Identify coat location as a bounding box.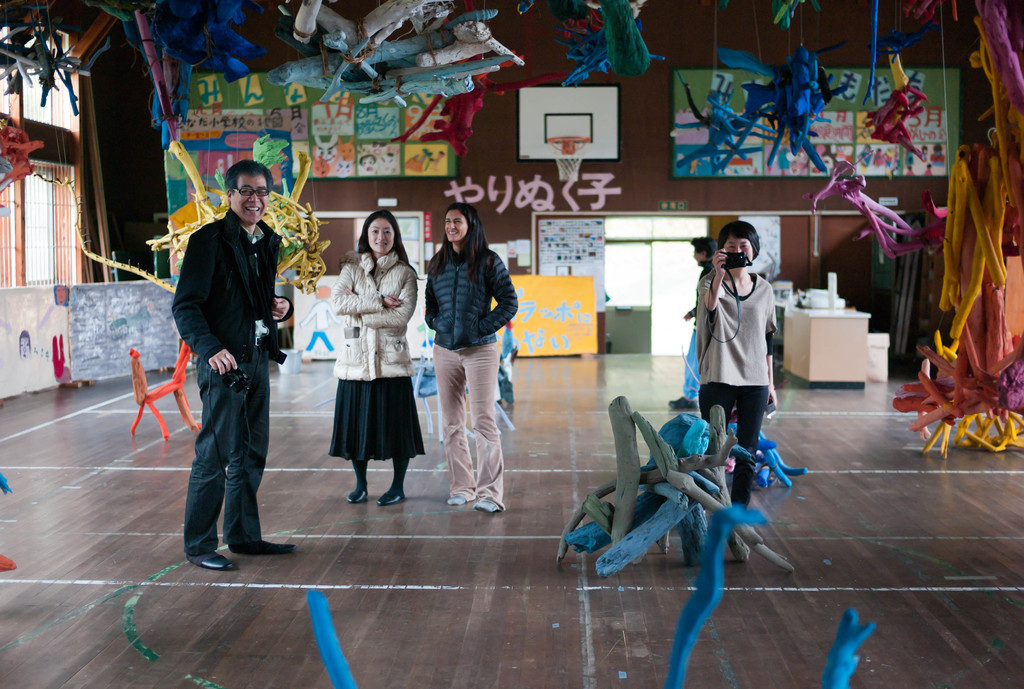
[x1=329, y1=252, x2=415, y2=382].
